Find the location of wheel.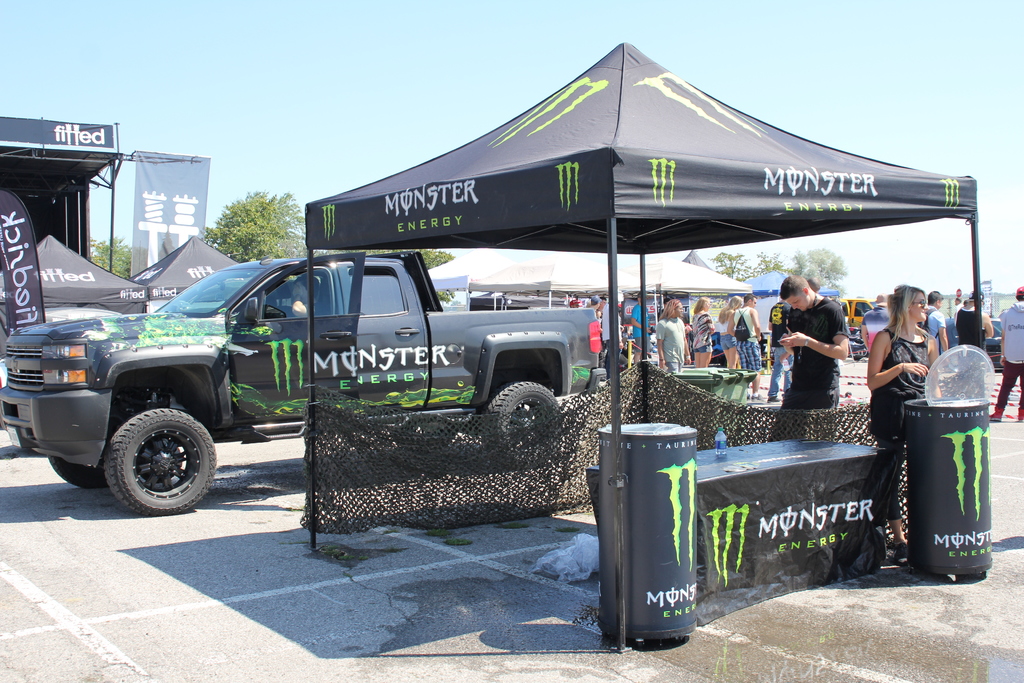
Location: <bbox>484, 381, 556, 470</bbox>.
